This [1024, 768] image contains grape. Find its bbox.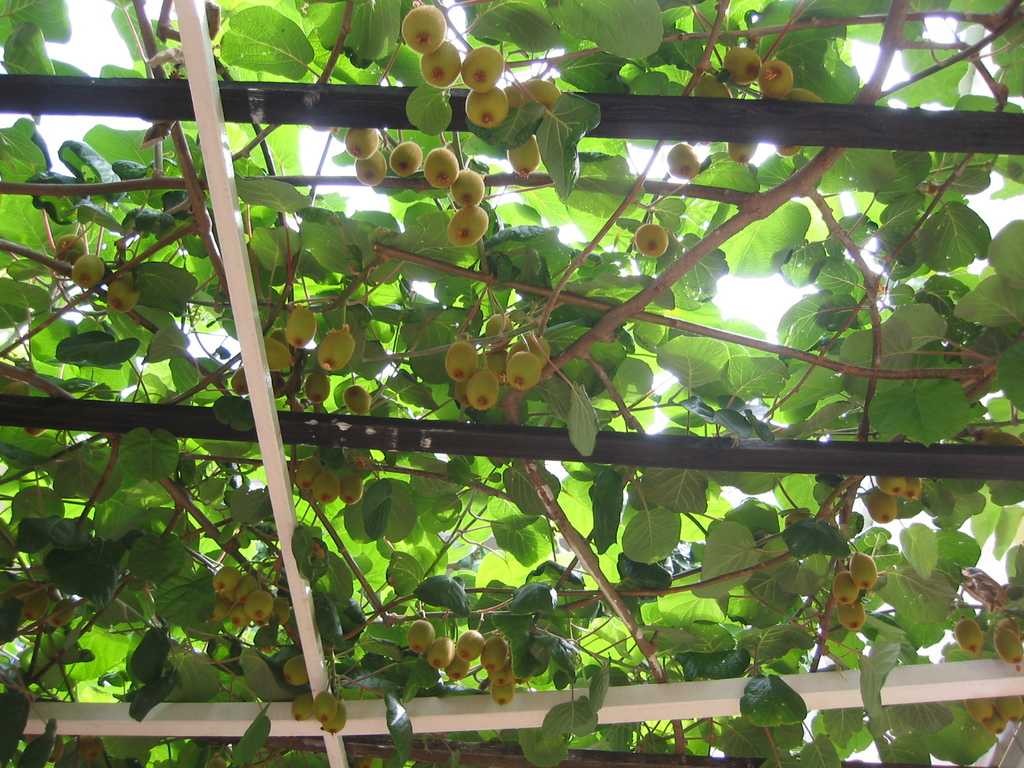
<region>724, 47, 764, 84</region>.
